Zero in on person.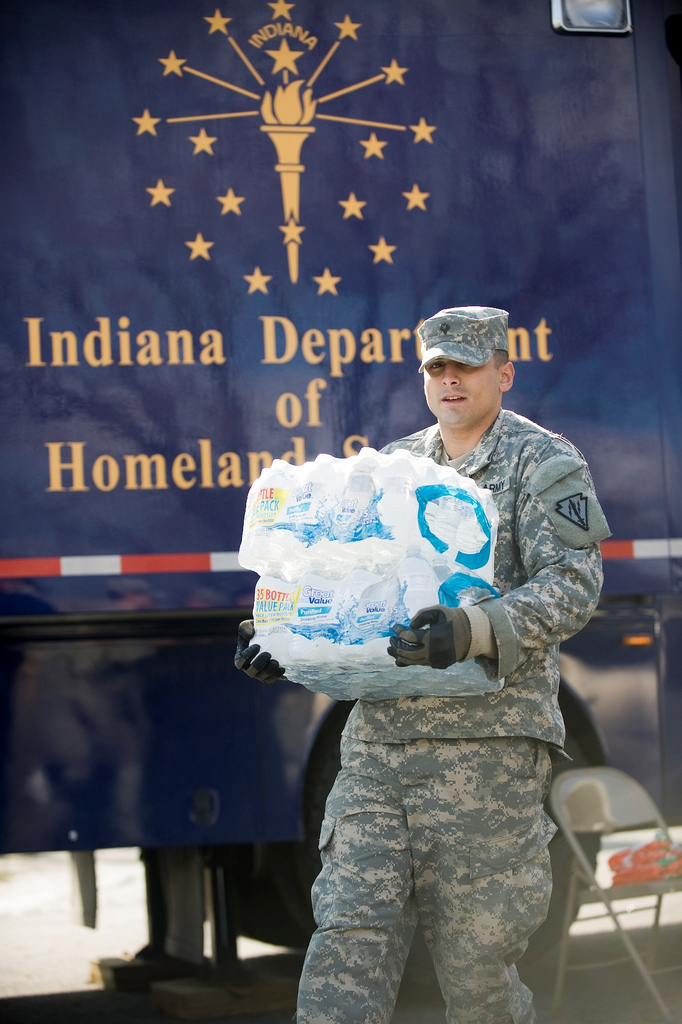
Zeroed in: box(234, 304, 603, 1023).
